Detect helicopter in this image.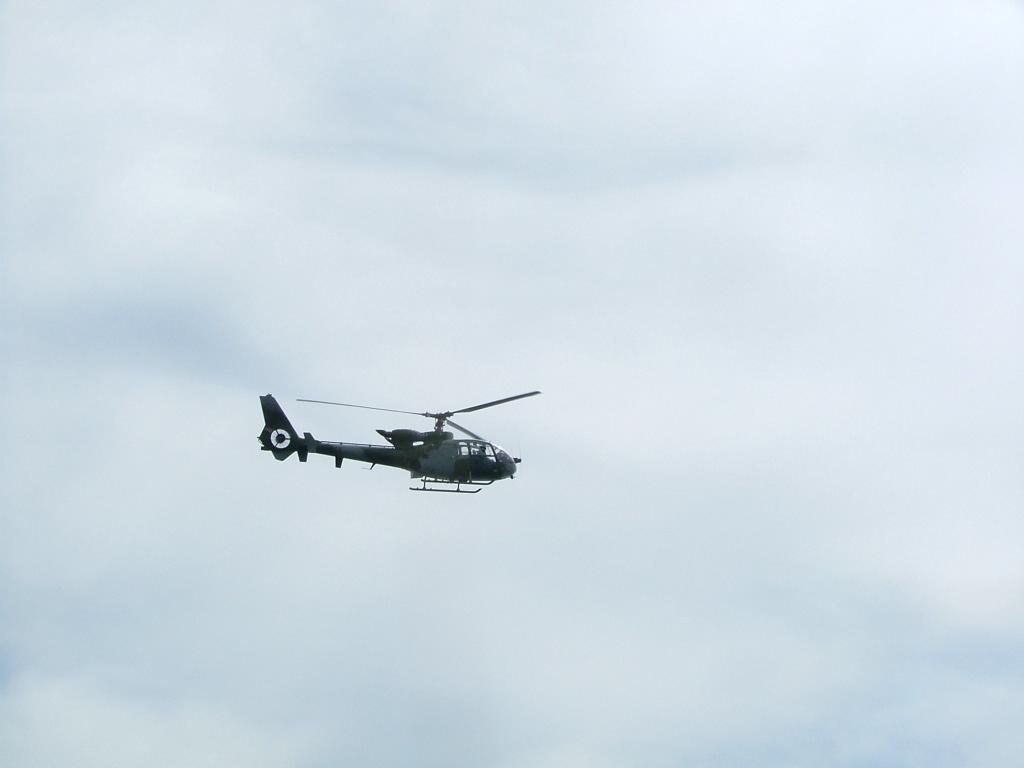
Detection: bbox=(242, 381, 553, 502).
